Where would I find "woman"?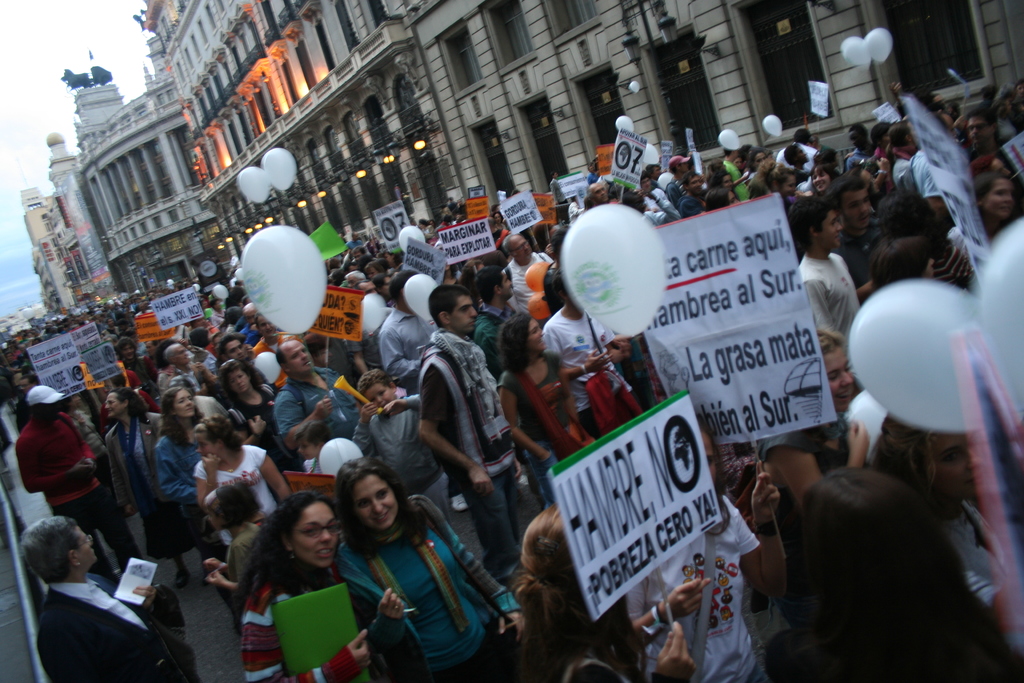
At (216, 356, 311, 487).
